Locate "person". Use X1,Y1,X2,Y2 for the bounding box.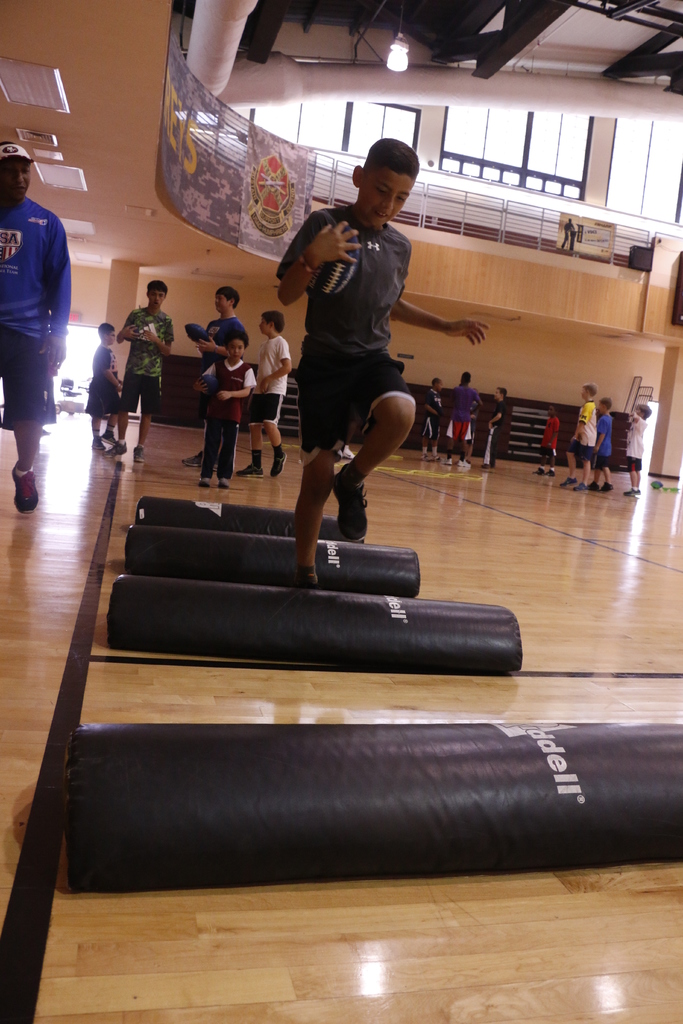
191,290,242,456.
